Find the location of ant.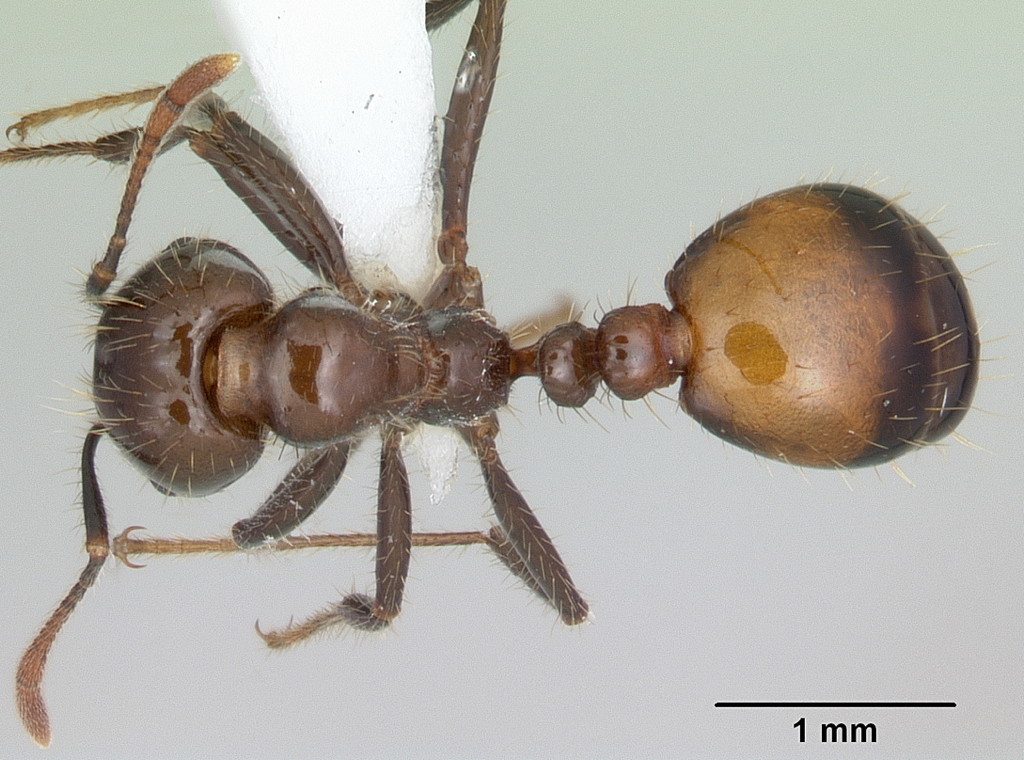
Location: x1=7, y1=1, x2=1013, y2=744.
